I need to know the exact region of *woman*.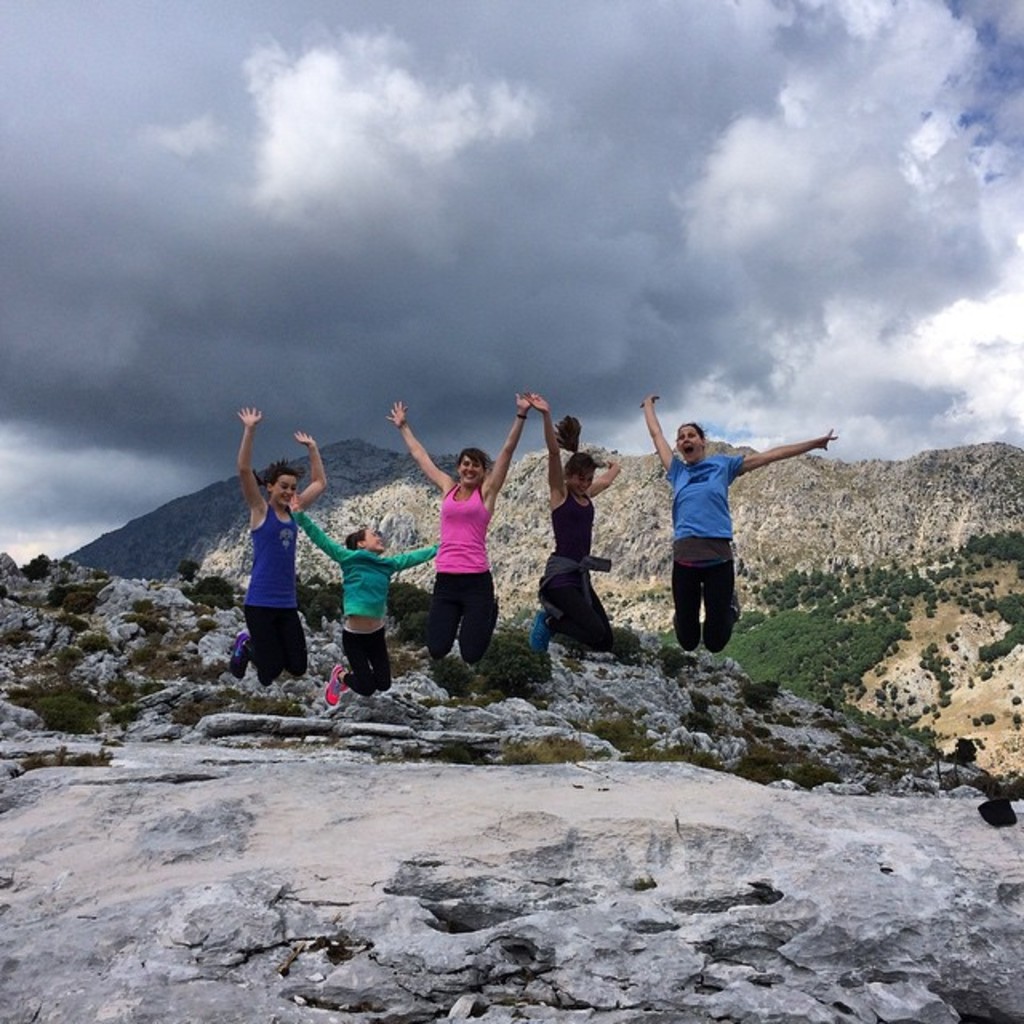
Region: <bbox>229, 406, 333, 685</bbox>.
